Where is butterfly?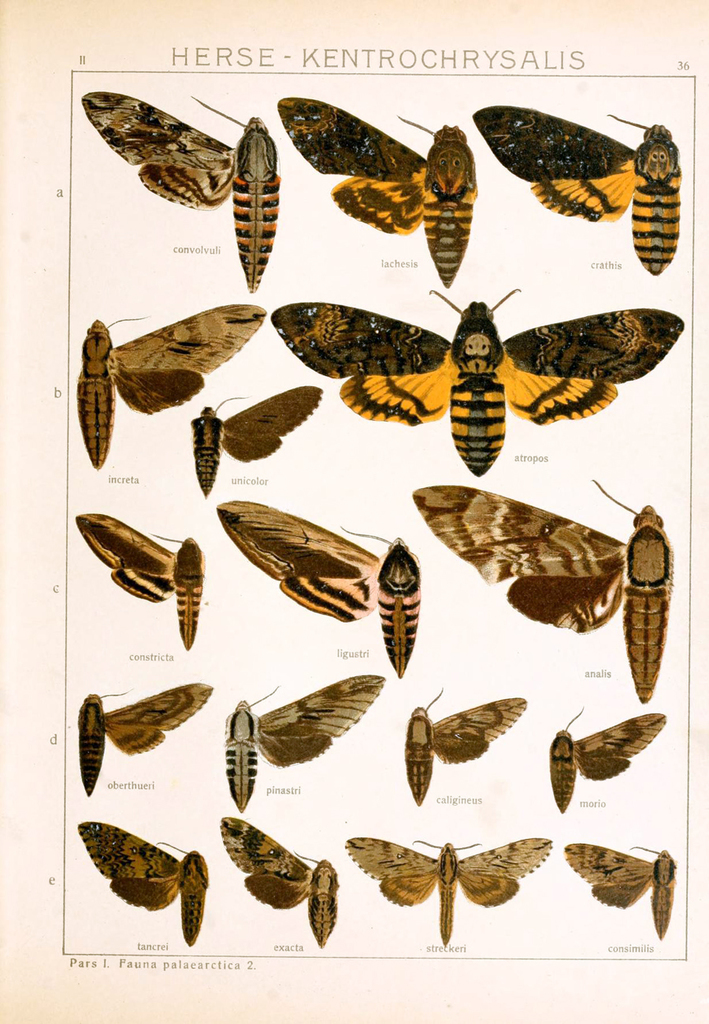
<region>76, 306, 266, 467</region>.
